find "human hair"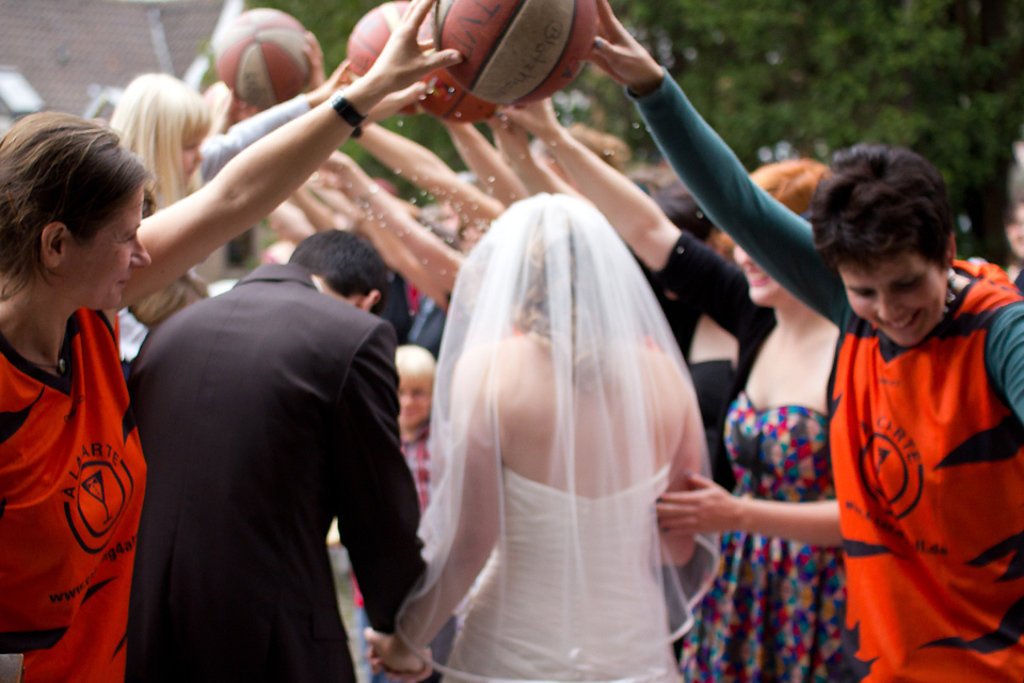
bbox=[11, 96, 145, 314]
